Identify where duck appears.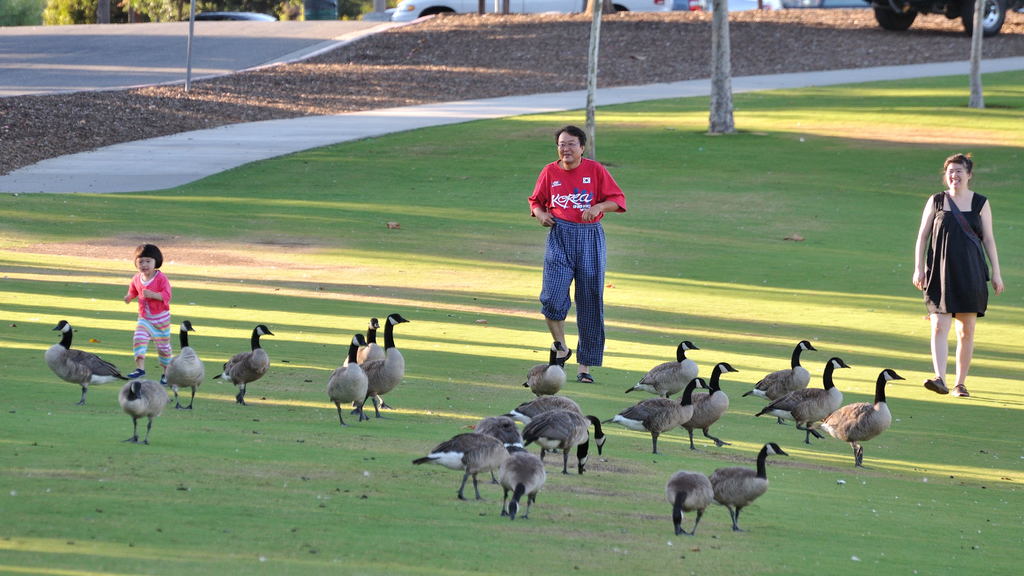
Appears at [left=204, top=321, right=273, bottom=397].
